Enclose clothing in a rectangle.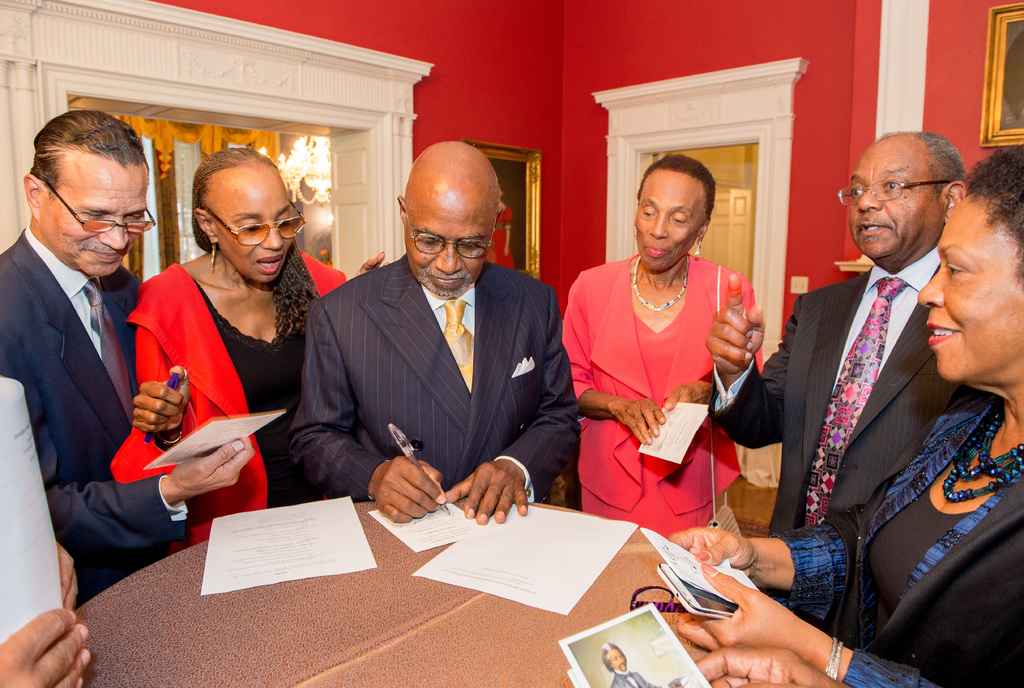
left=758, top=395, right=1023, bottom=687.
